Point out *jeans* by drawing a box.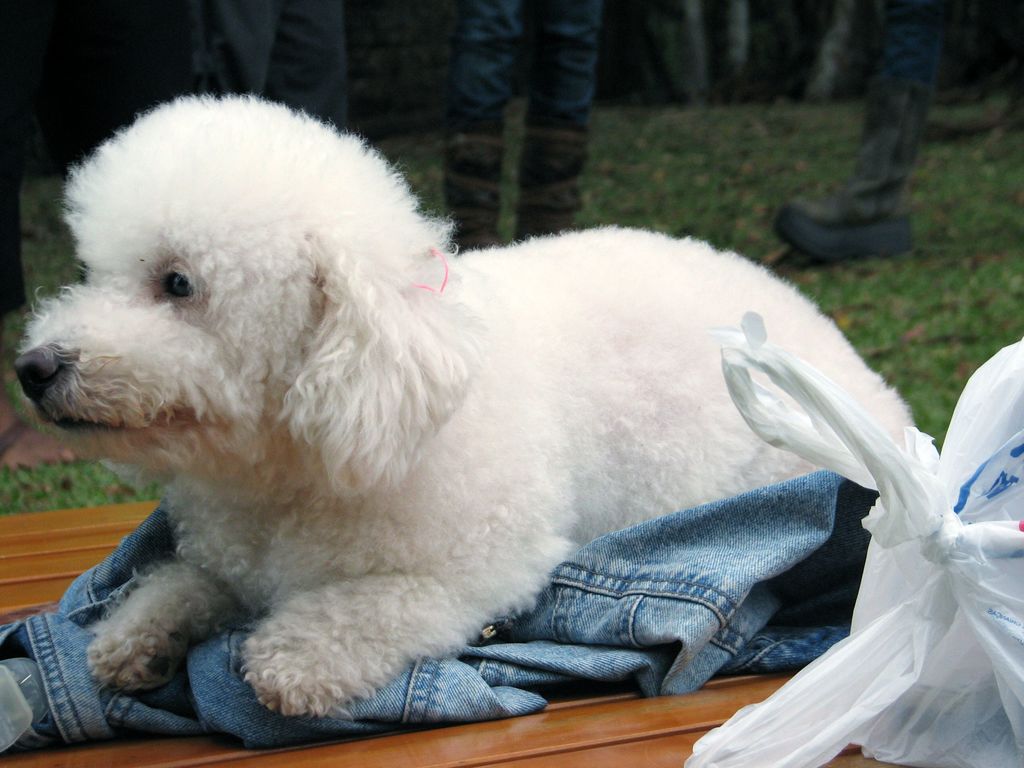
(452,1,596,140).
